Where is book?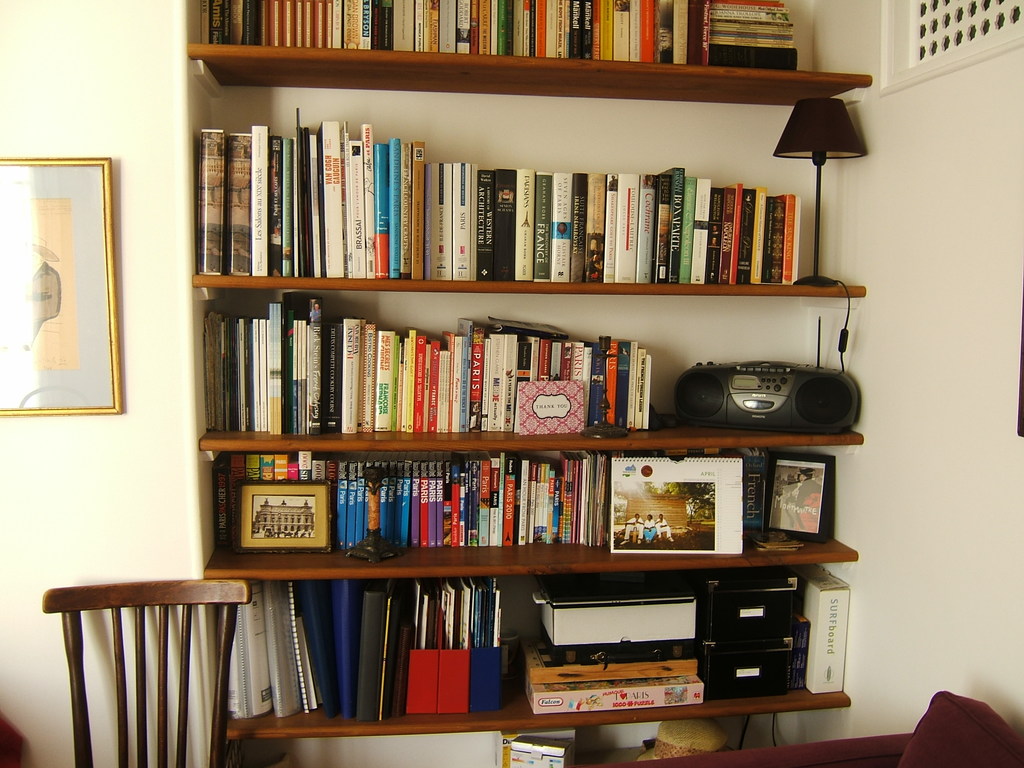
locate(200, 130, 225, 274).
